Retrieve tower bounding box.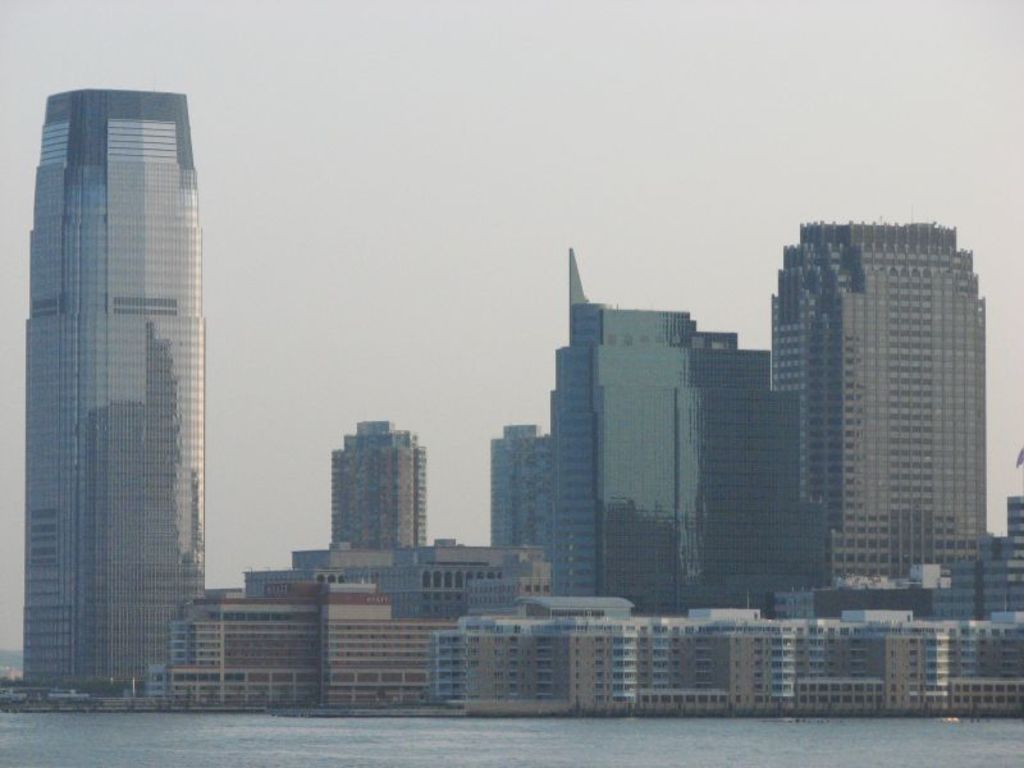
Bounding box: [754, 188, 1001, 611].
